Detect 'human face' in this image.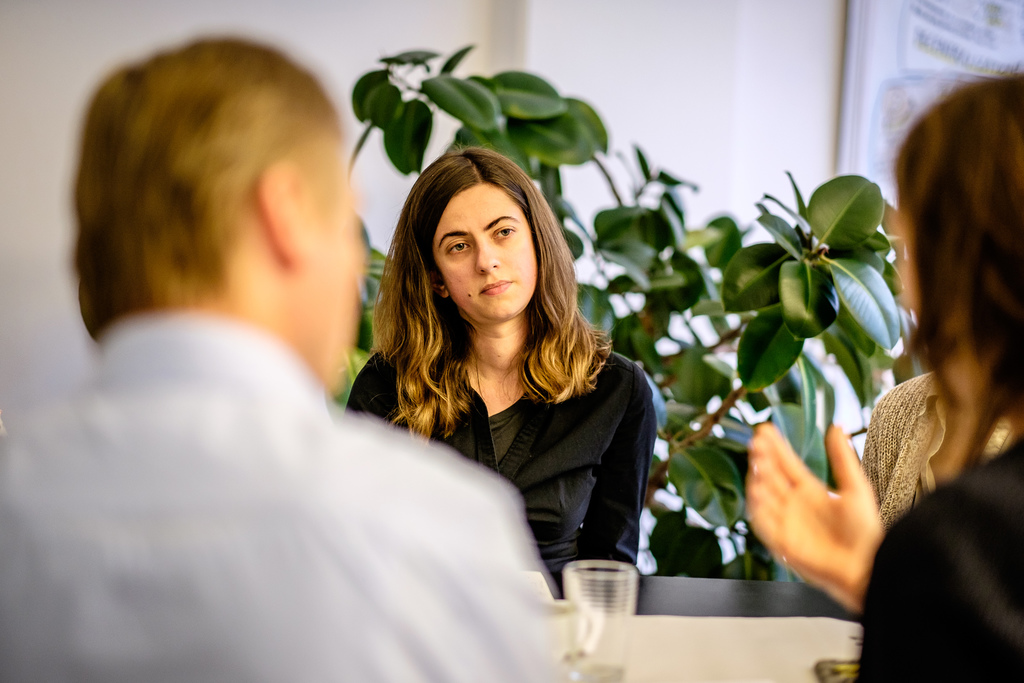
Detection: bbox=[428, 183, 540, 323].
